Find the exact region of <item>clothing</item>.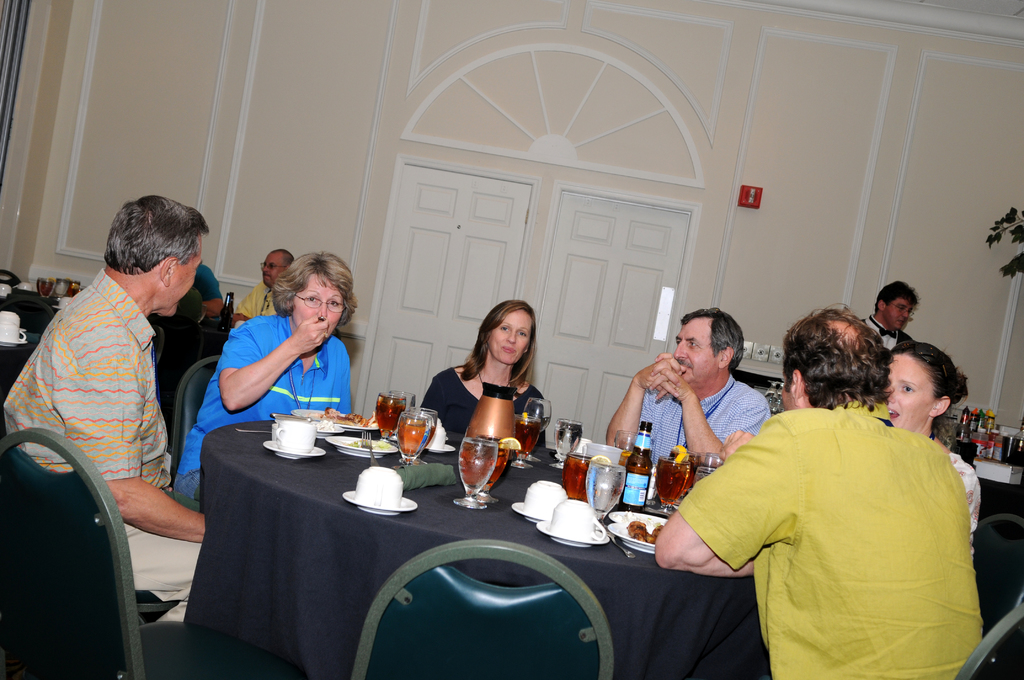
Exact region: 427/374/563/473.
